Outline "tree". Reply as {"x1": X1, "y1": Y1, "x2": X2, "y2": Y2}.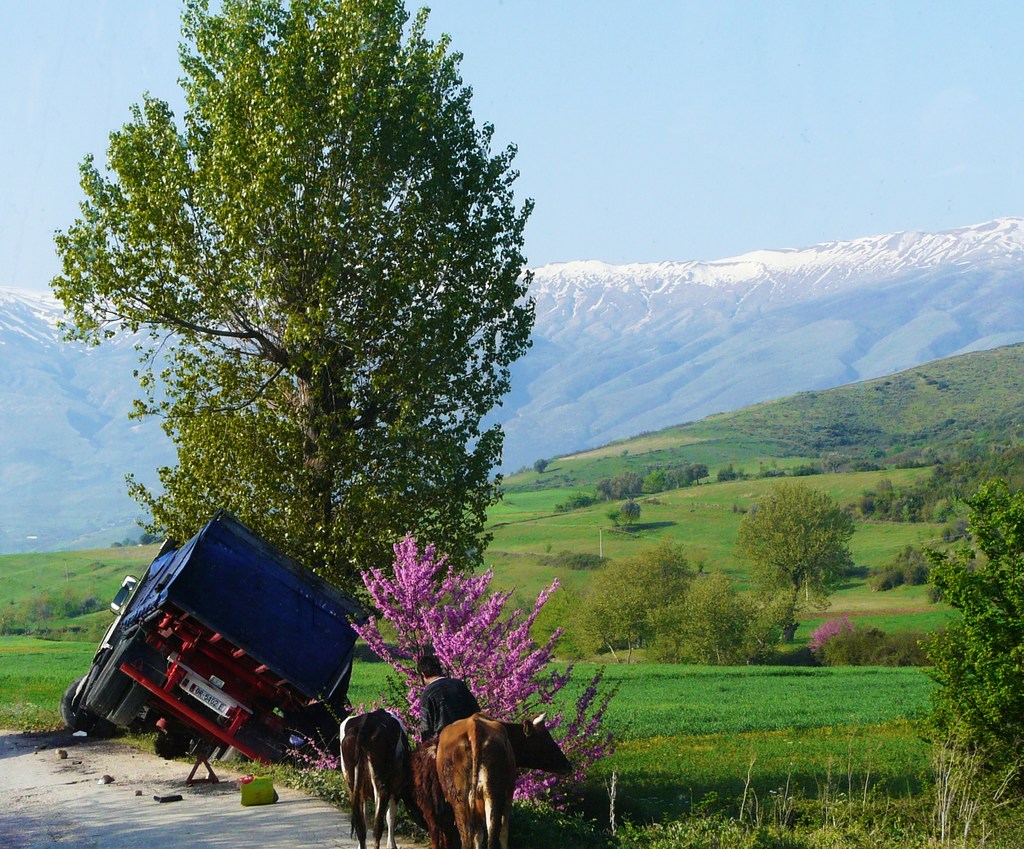
{"x1": 593, "y1": 478, "x2": 607, "y2": 499}.
